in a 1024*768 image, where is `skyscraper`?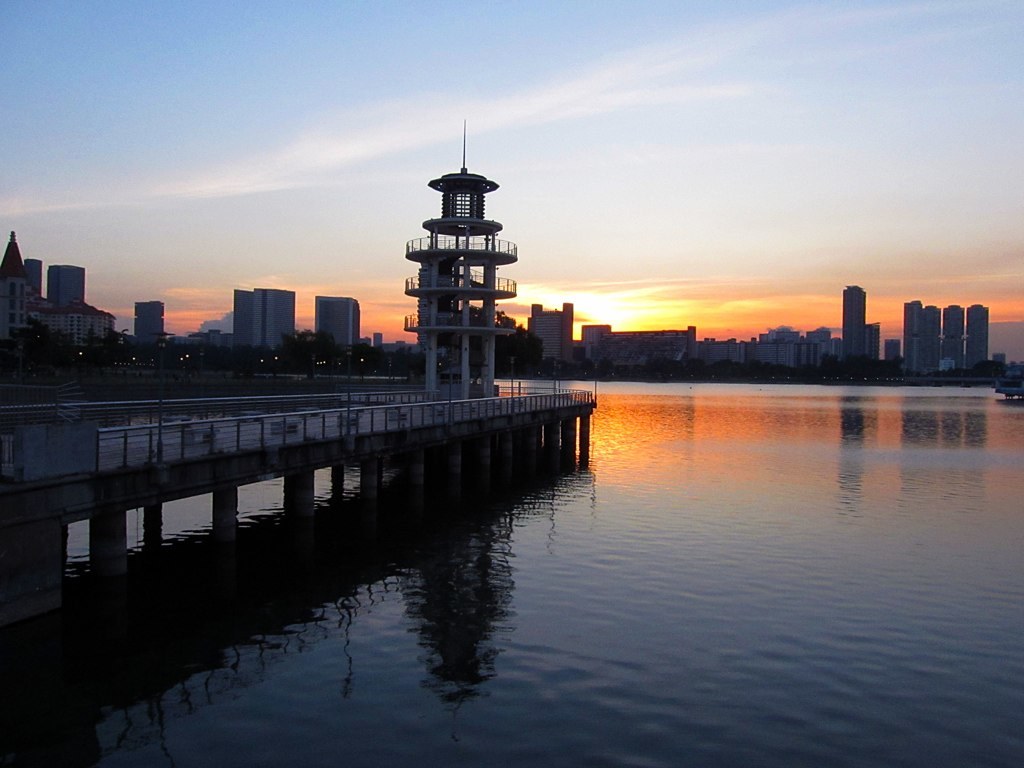
(128, 302, 167, 353).
